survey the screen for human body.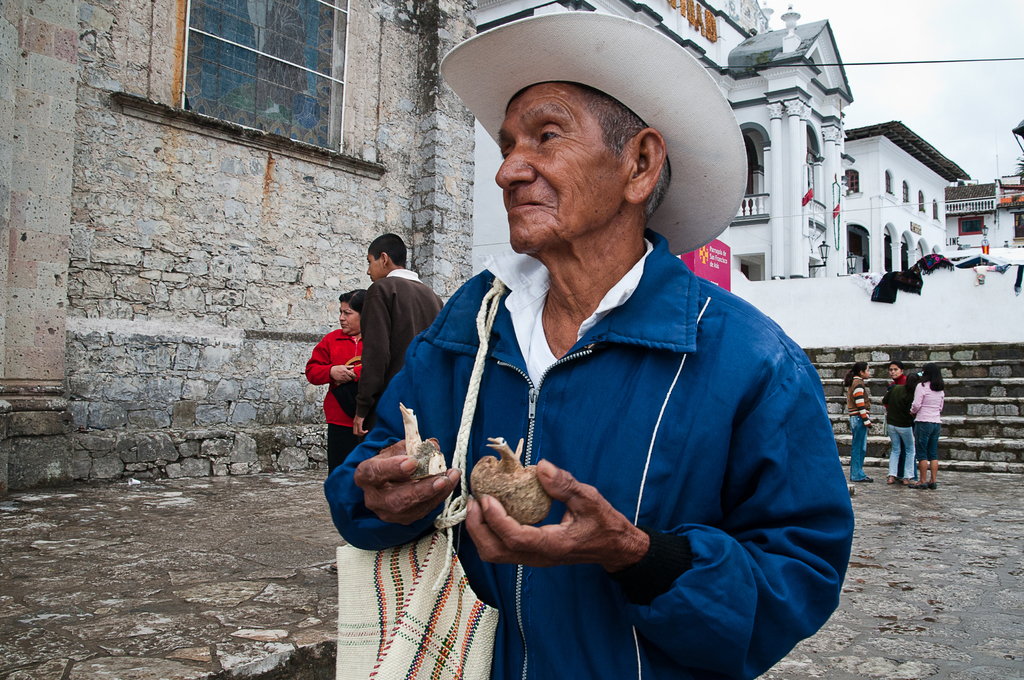
Survey found: bbox(909, 382, 944, 492).
